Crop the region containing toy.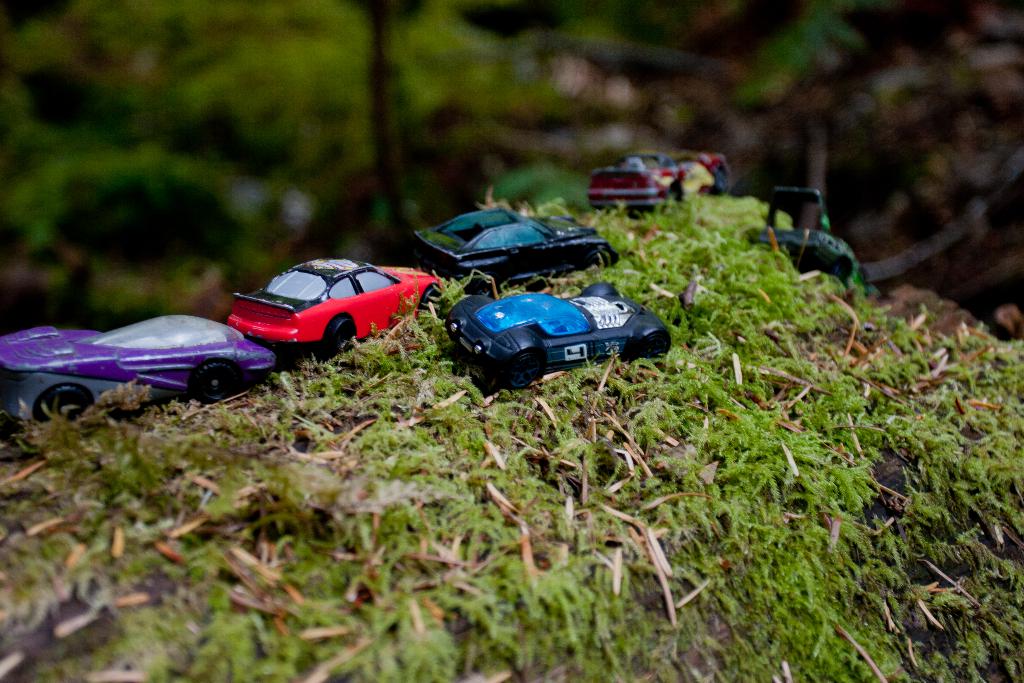
Crop region: bbox=[586, 152, 728, 216].
